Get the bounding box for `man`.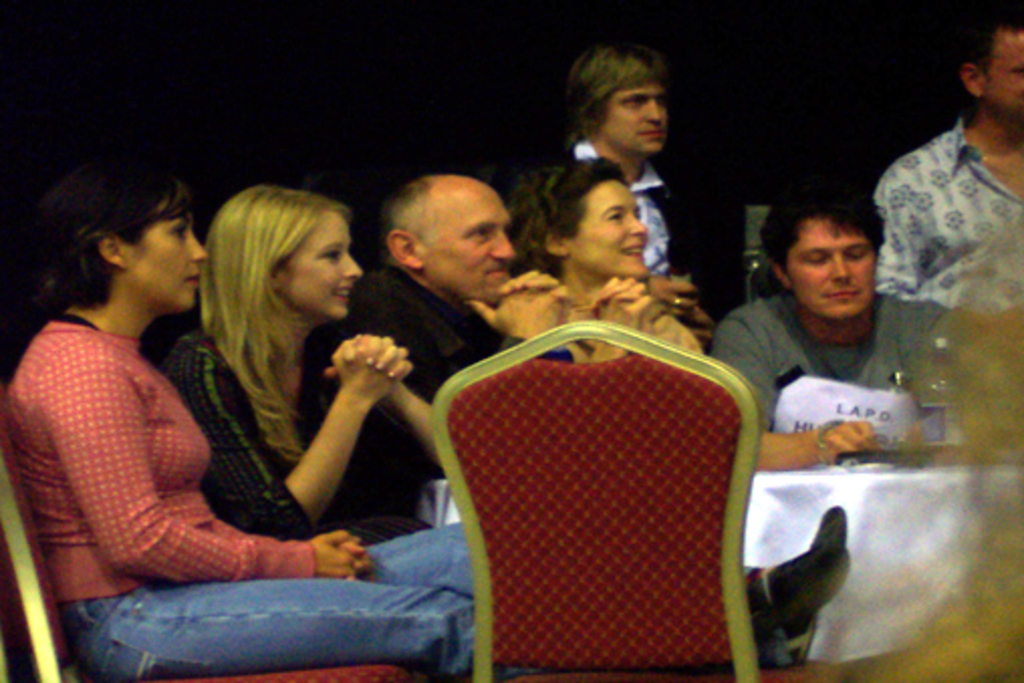
<bbox>558, 50, 683, 276</bbox>.
